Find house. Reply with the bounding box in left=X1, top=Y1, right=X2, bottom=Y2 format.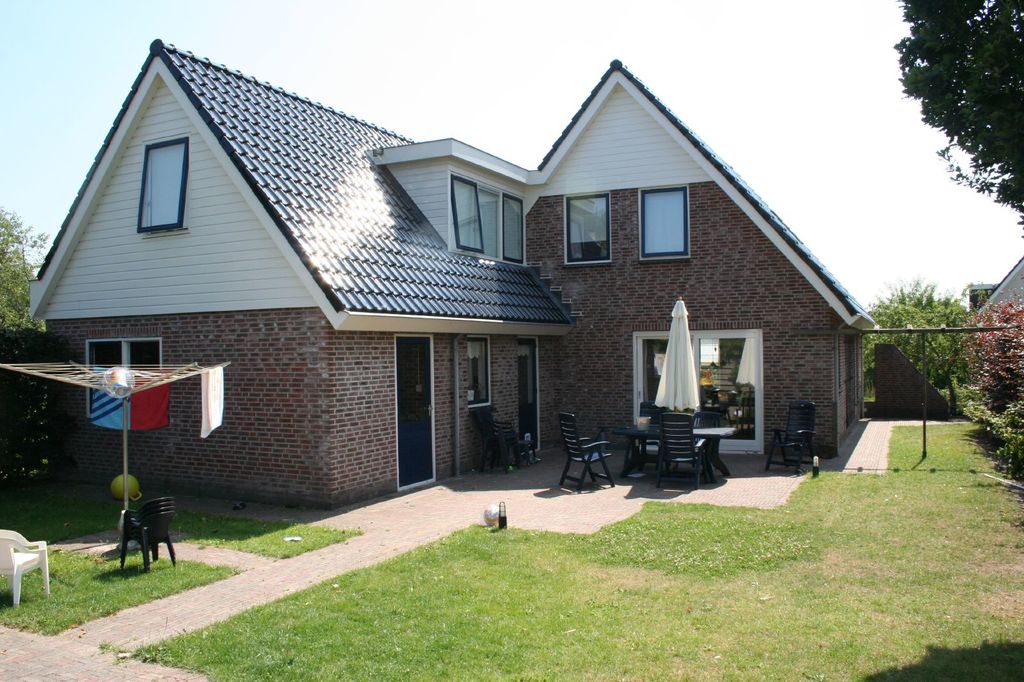
left=9, top=31, right=881, bottom=519.
